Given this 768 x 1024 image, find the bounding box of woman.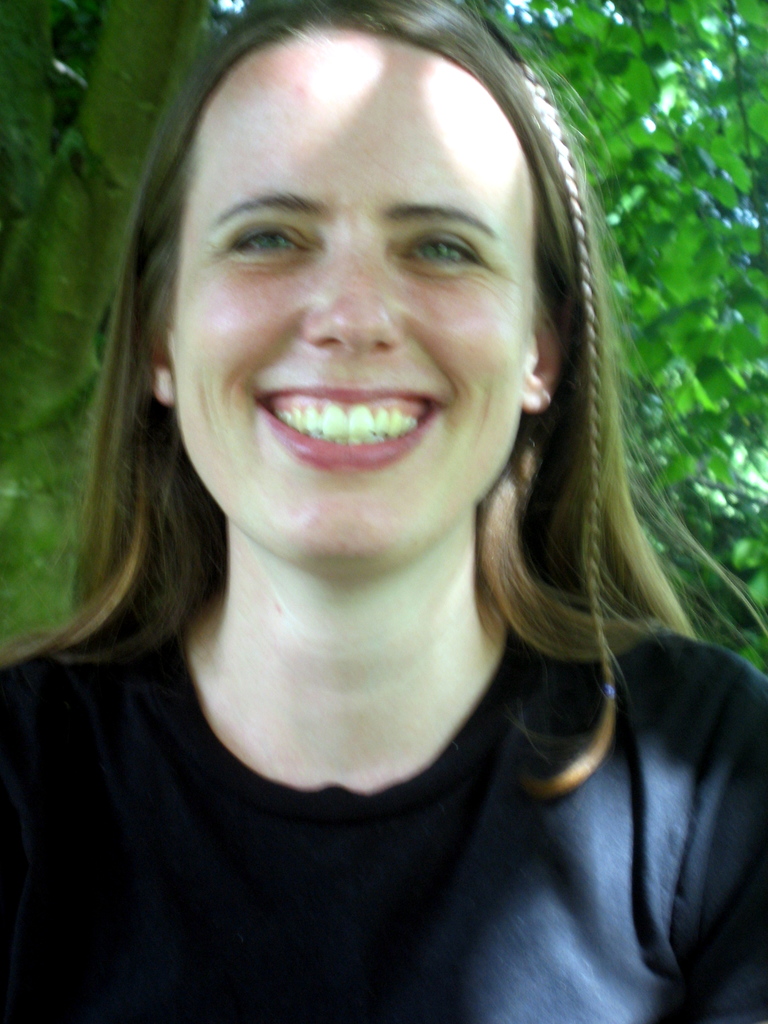
[x1=0, y1=0, x2=767, y2=1023].
